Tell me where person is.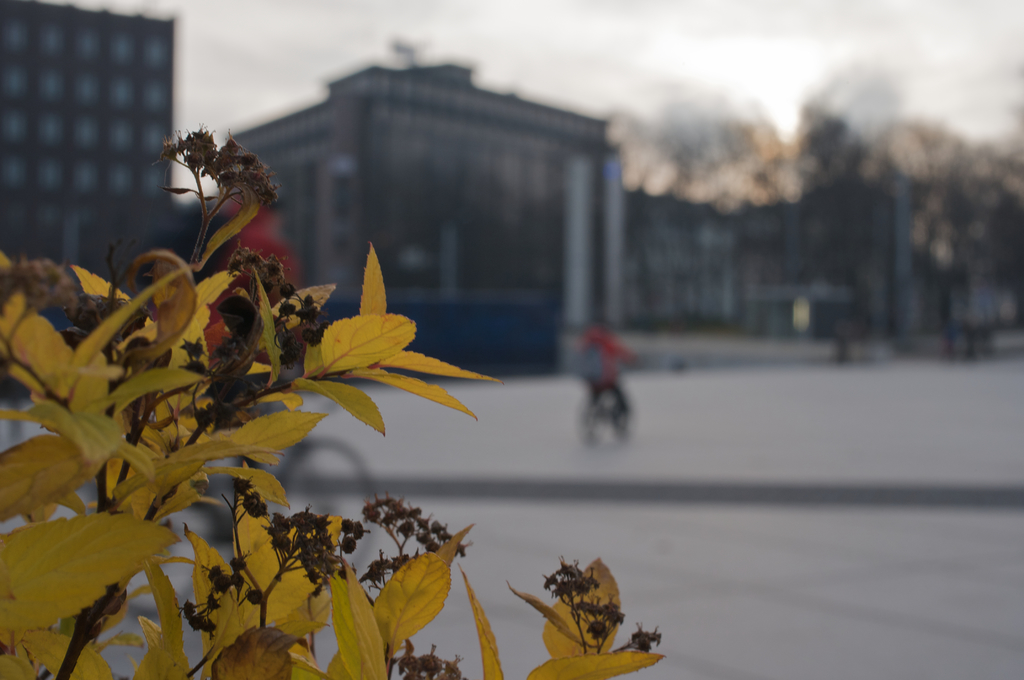
person is at l=580, t=315, r=644, b=442.
